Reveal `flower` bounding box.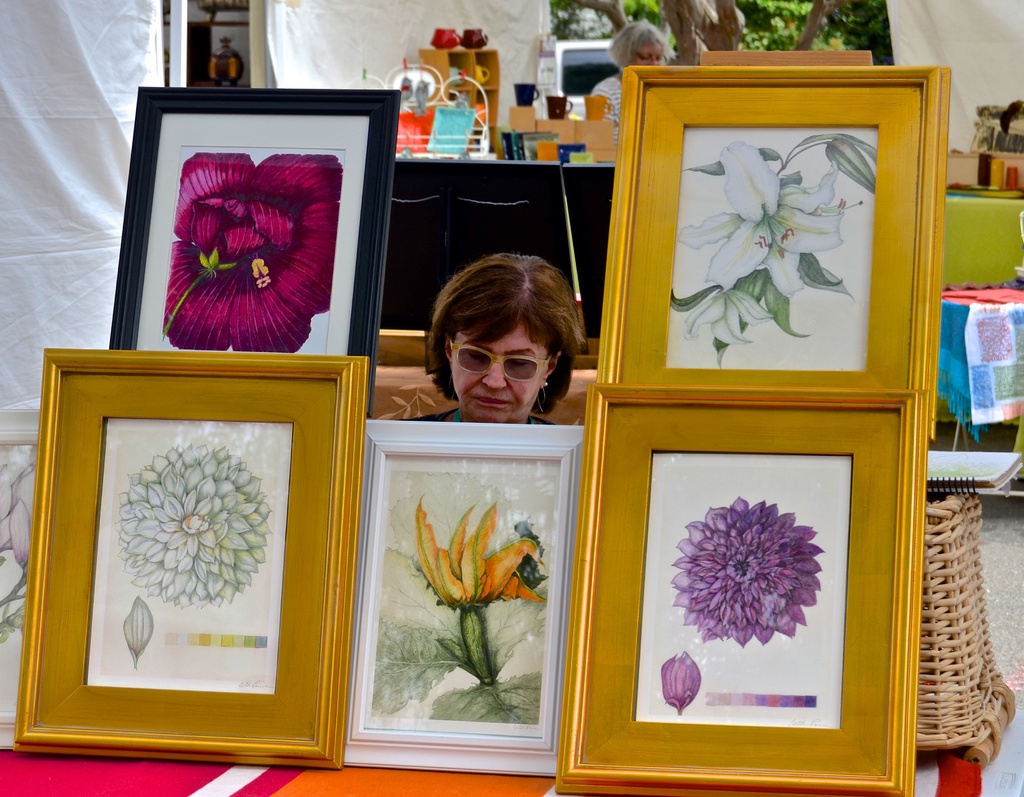
Revealed: 129/597/152/668.
